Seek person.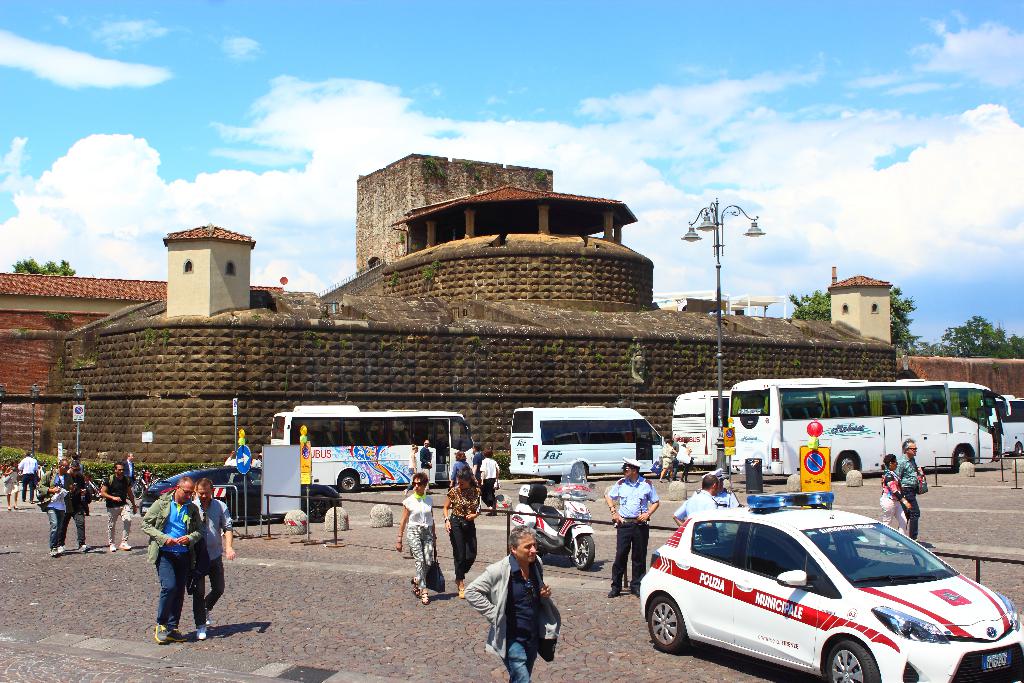
bbox(0, 461, 19, 511).
